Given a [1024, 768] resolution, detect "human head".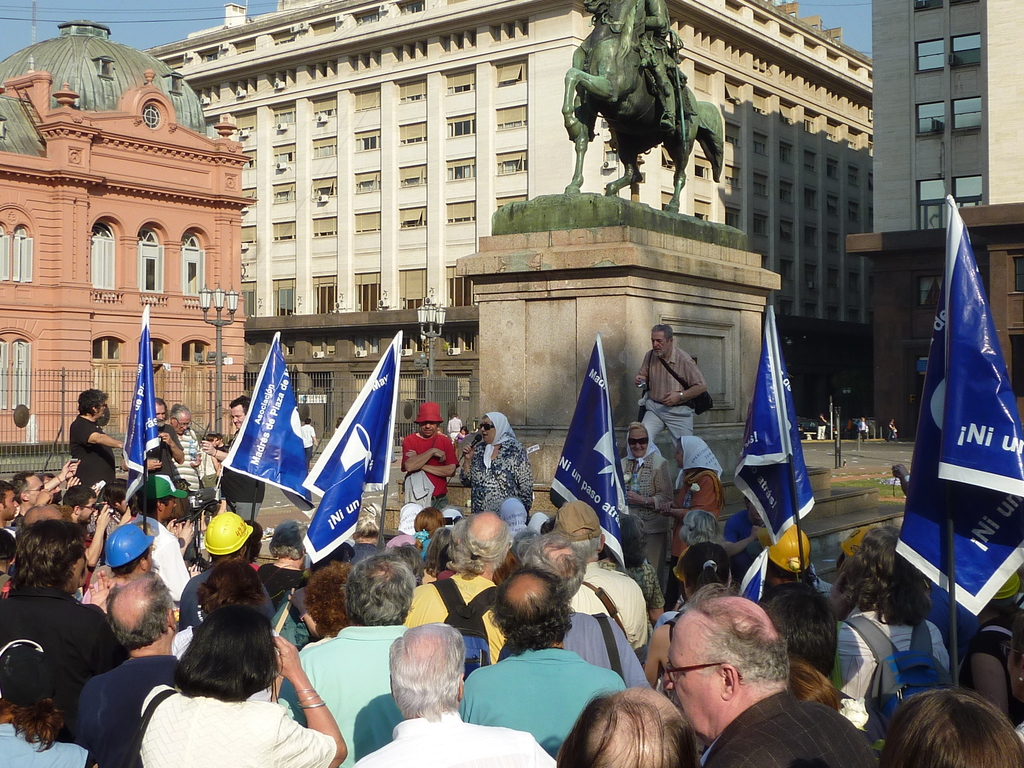
bbox=[106, 570, 177, 648].
